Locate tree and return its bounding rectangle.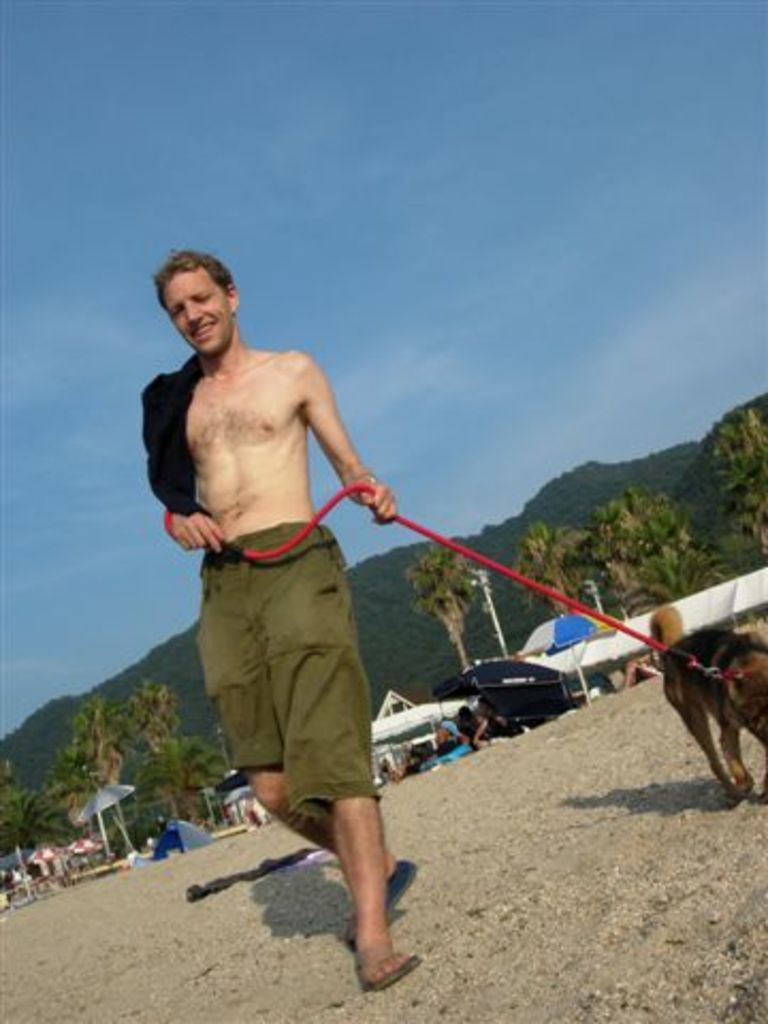
detection(578, 478, 732, 629).
